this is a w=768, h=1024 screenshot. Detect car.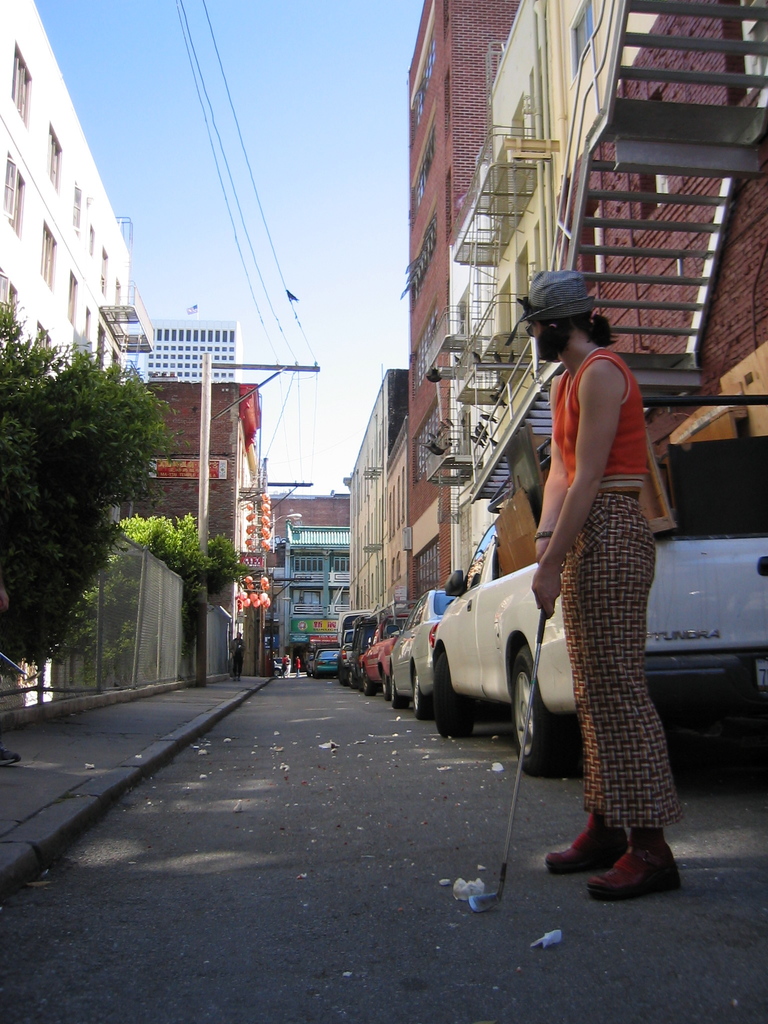
locate(433, 395, 767, 780).
